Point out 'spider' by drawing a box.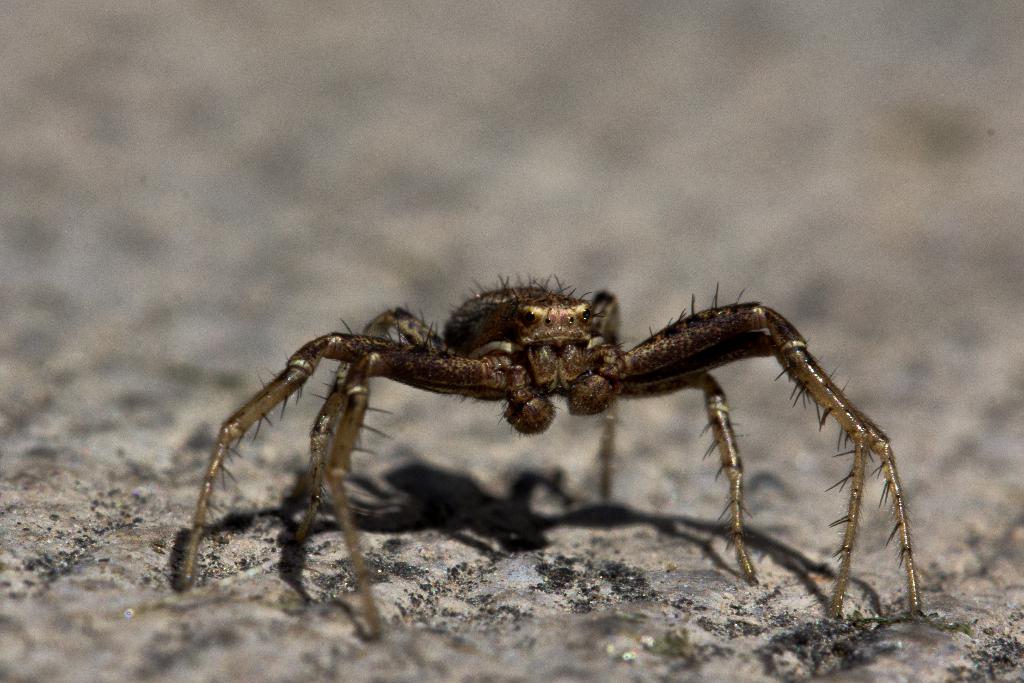
left=176, top=267, right=930, bottom=635.
